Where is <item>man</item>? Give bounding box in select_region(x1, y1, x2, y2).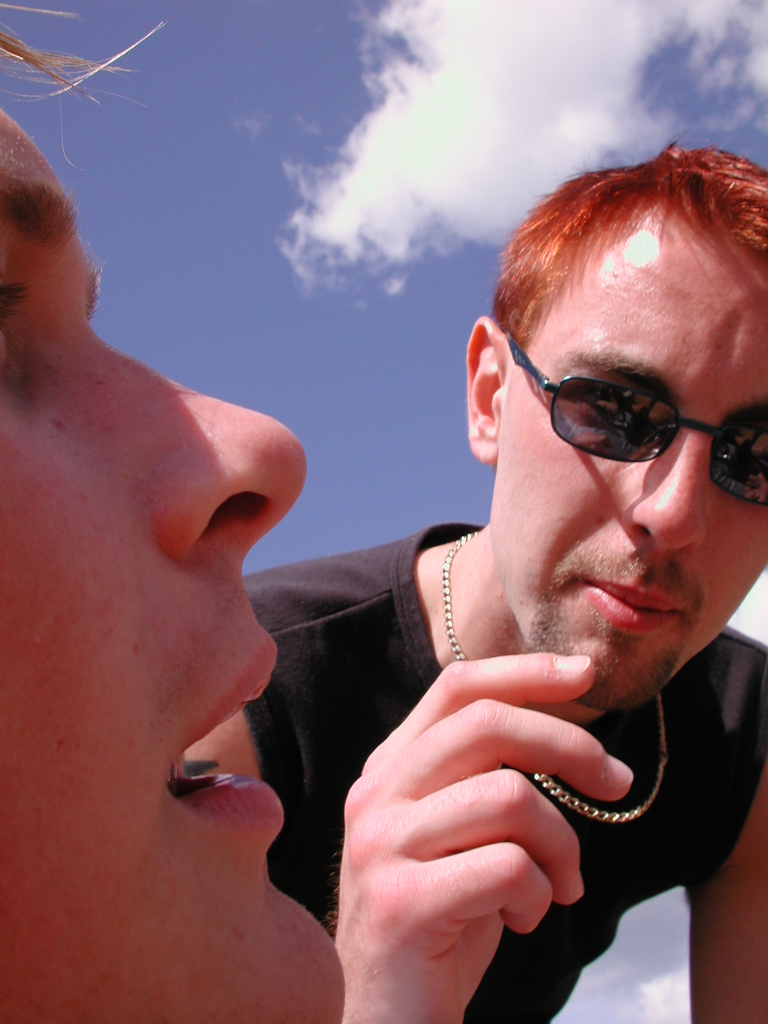
select_region(137, 153, 767, 1002).
